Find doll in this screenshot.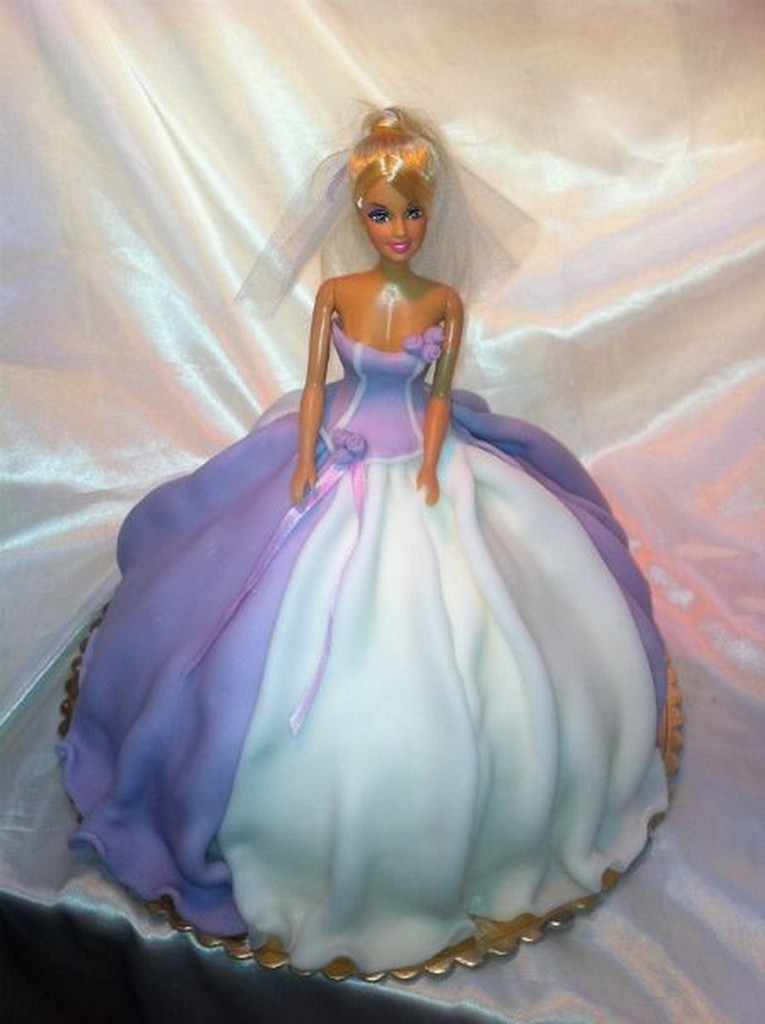
The bounding box for doll is {"left": 65, "top": 90, "right": 649, "bottom": 969}.
